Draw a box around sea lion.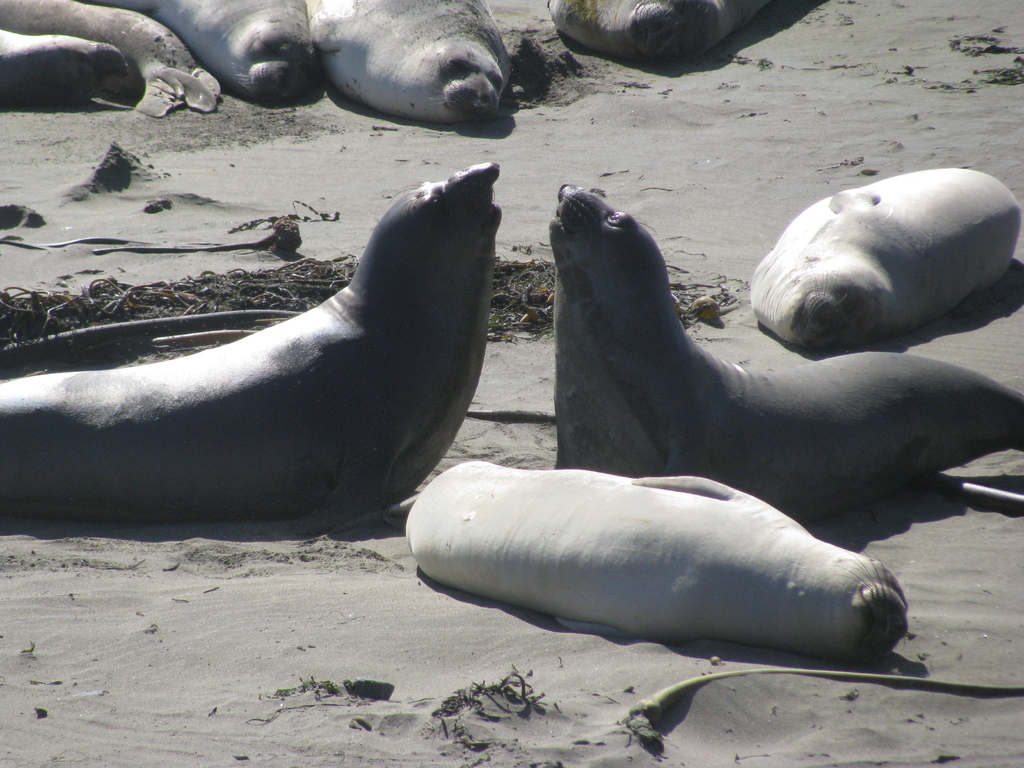
(543, 183, 1023, 523).
